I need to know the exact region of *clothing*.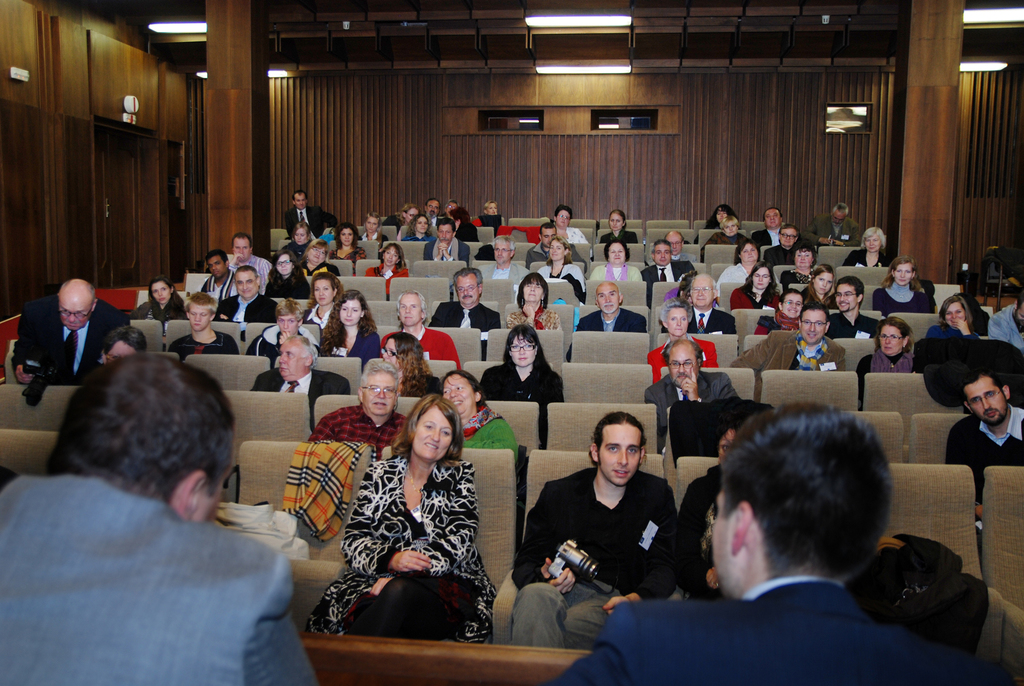
Region: 361/259/415/304.
